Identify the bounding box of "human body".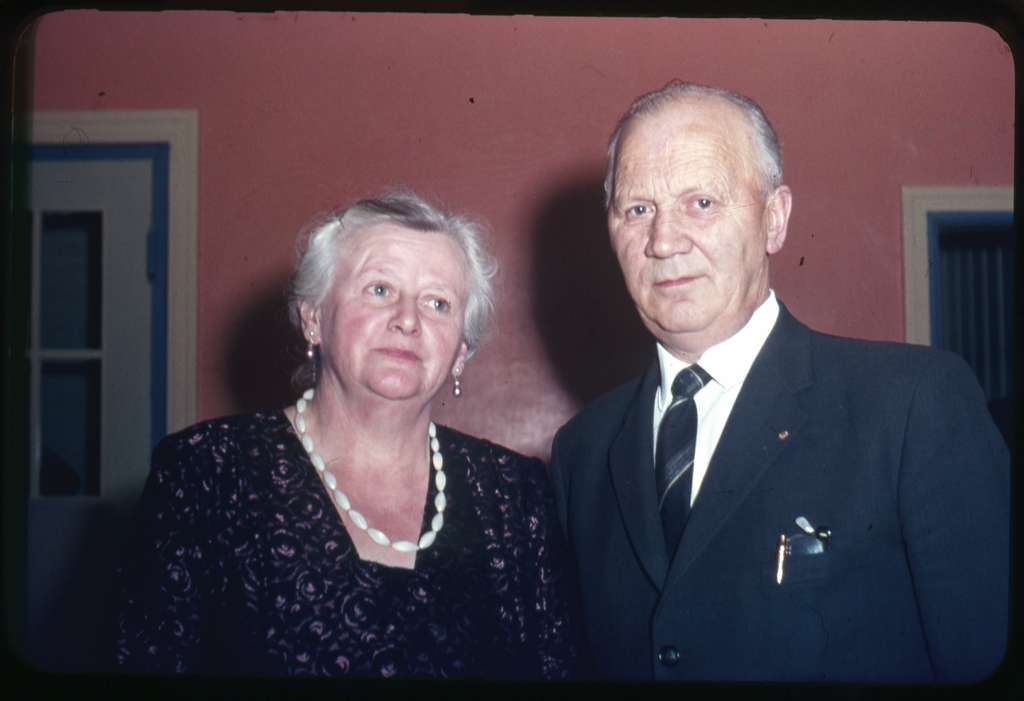
box(552, 293, 1023, 700).
